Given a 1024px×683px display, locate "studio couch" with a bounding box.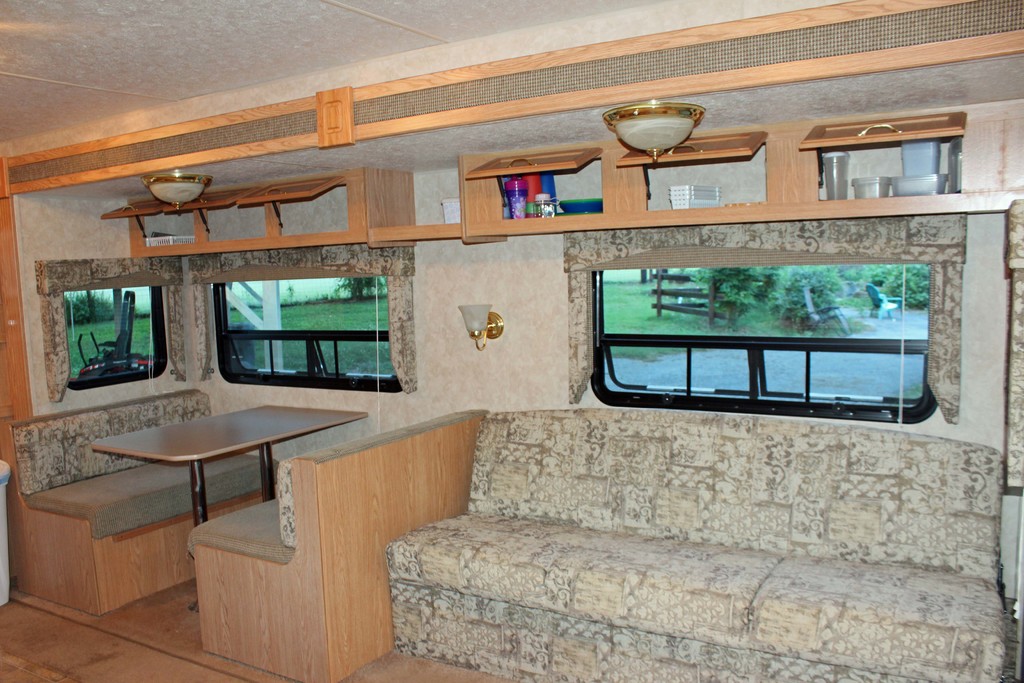
Located: box(388, 407, 1007, 682).
